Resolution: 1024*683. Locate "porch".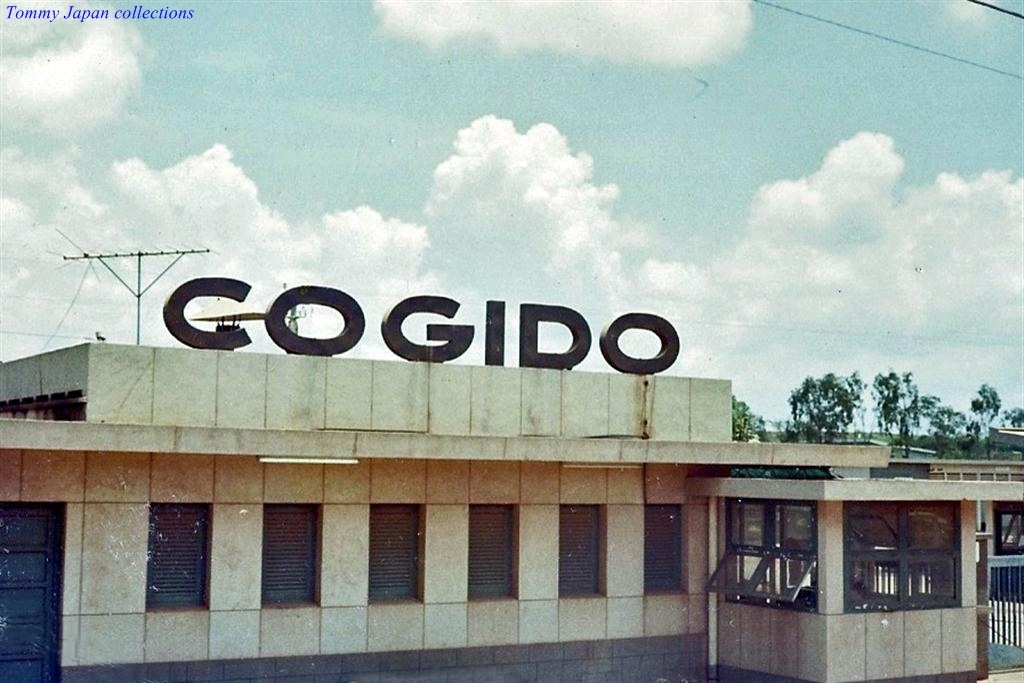
box(982, 562, 1023, 672).
